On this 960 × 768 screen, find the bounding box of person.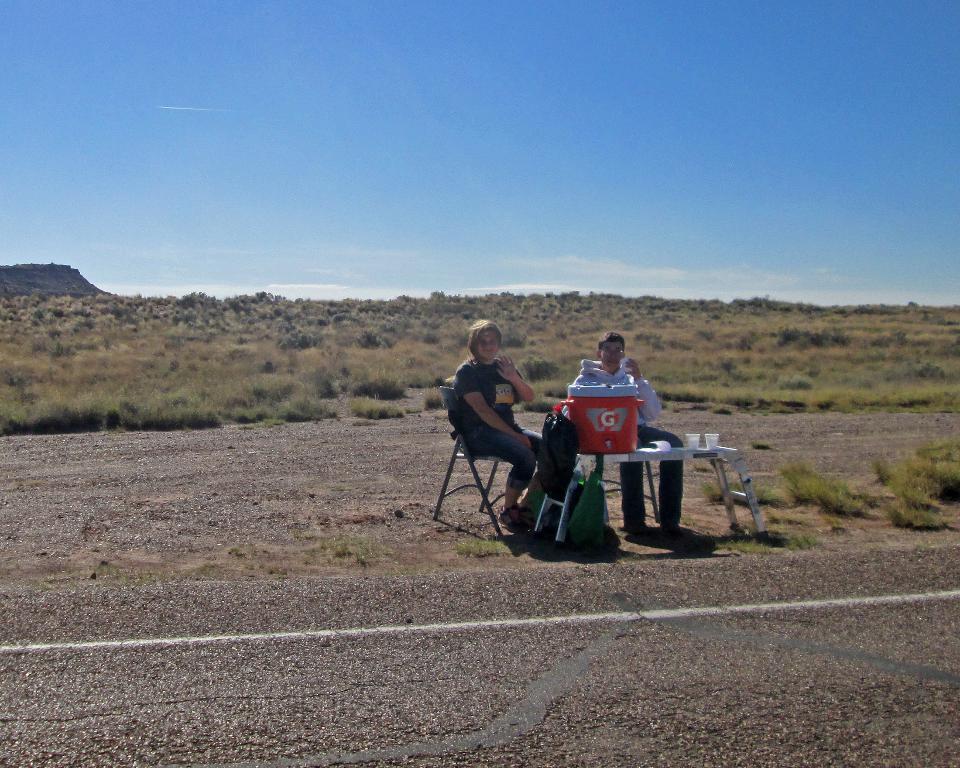
Bounding box: l=451, t=319, r=548, b=533.
